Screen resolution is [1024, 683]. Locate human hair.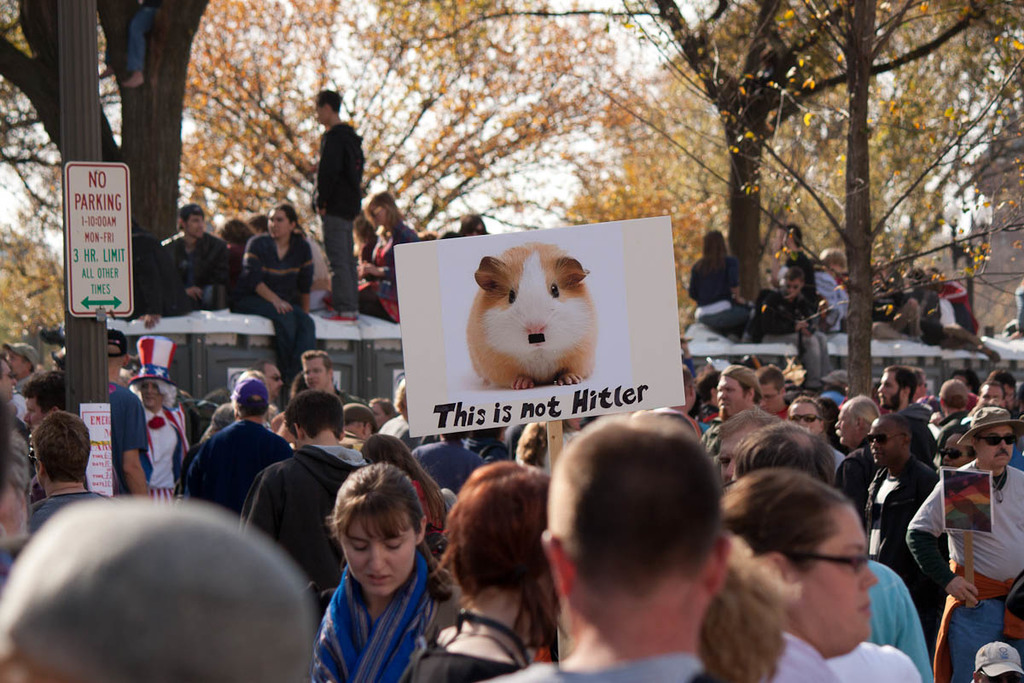
bbox=(31, 411, 91, 484).
